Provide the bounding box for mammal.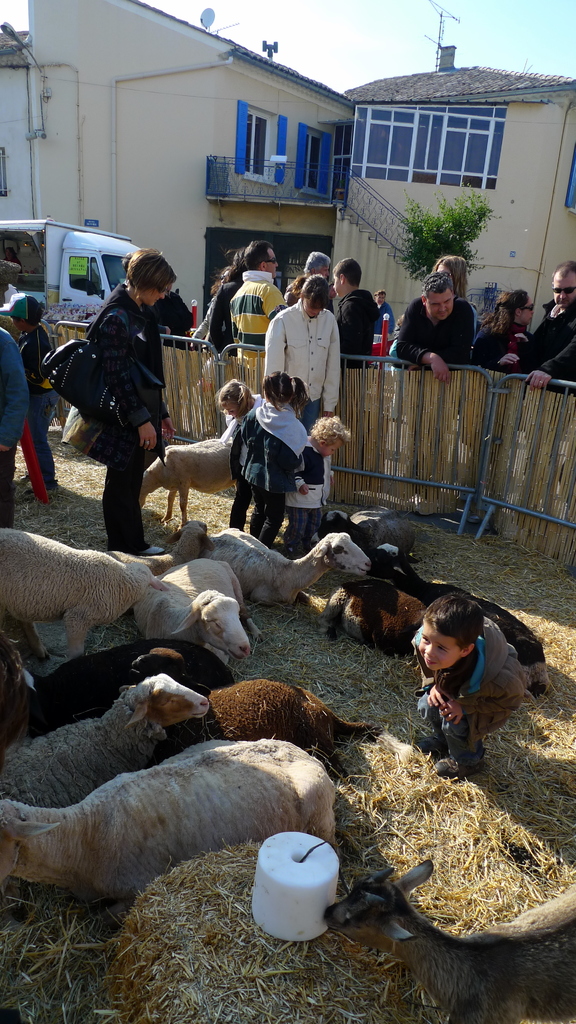
crop(300, 248, 332, 286).
